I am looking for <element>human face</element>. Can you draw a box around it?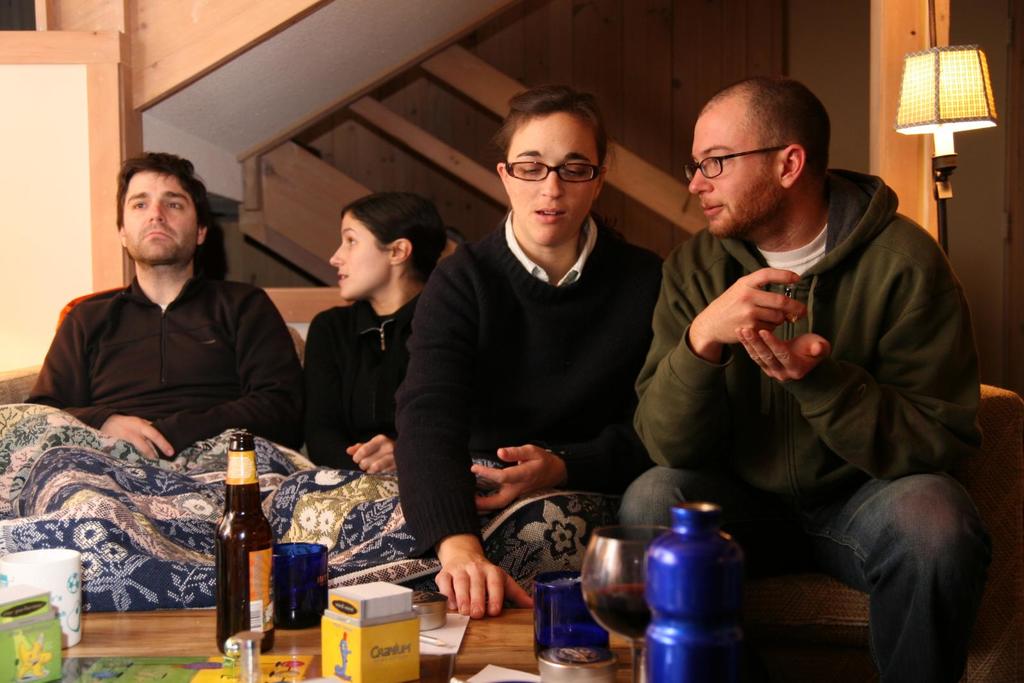
Sure, the bounding box is x1=124 y1=170 x2=196 y2=262.
